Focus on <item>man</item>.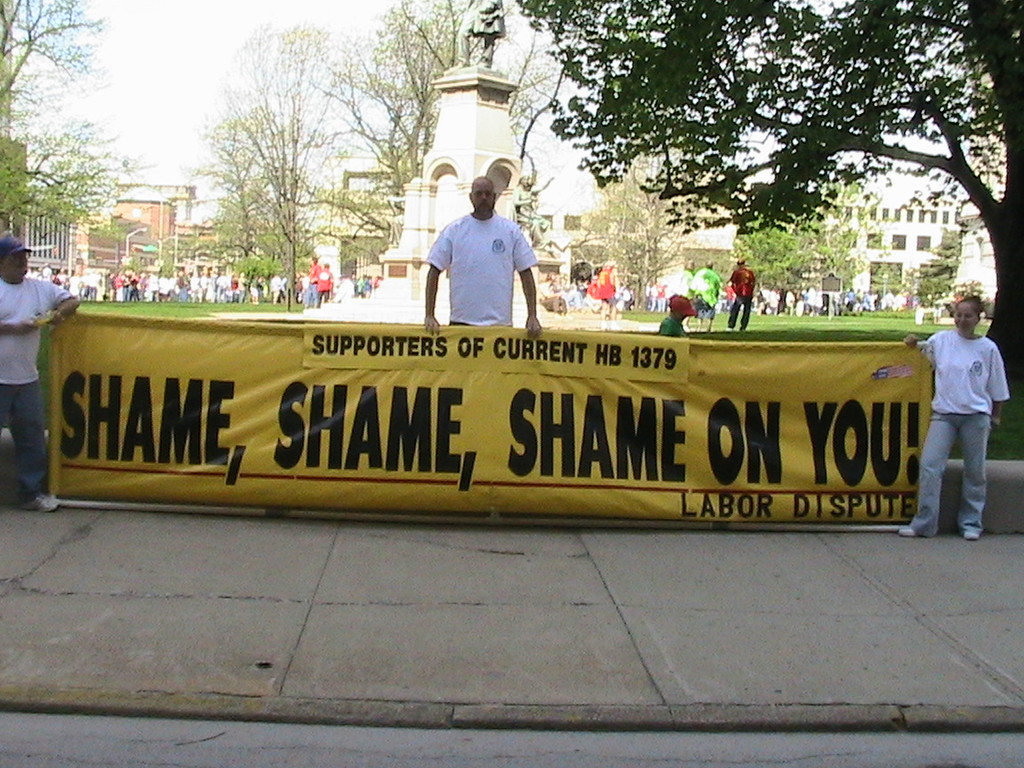
Focused at 412, 169, 544, 331.
